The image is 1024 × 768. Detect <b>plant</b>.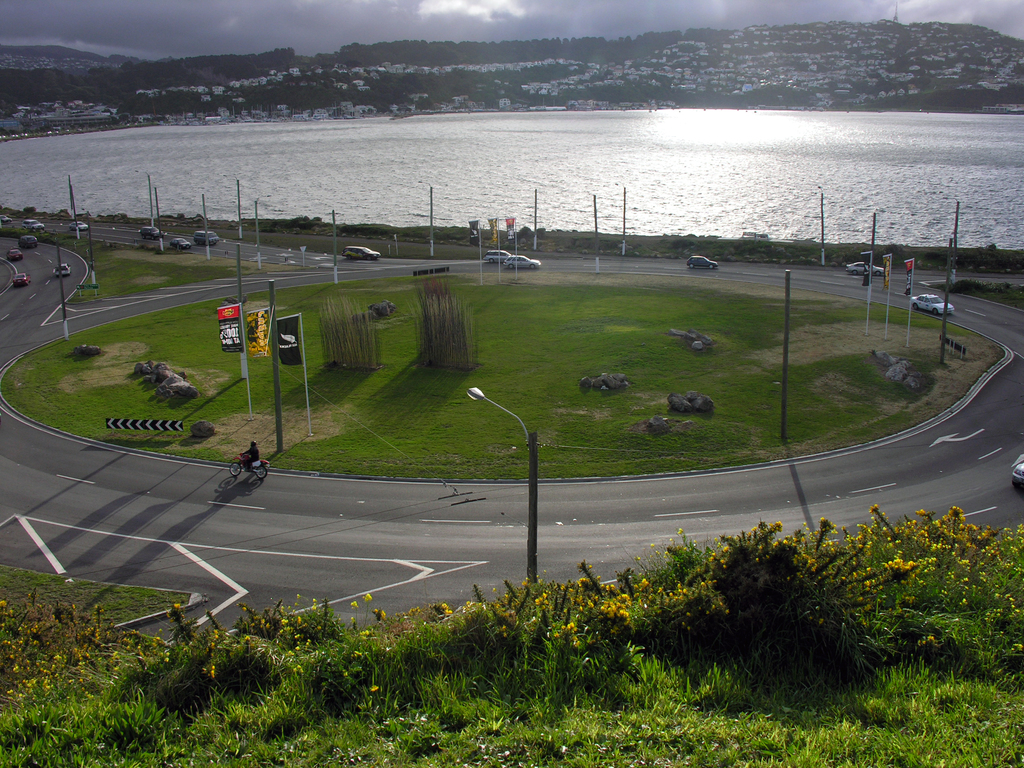
Detection: <bbox>5, 266, 1011, 475</bbox>.
